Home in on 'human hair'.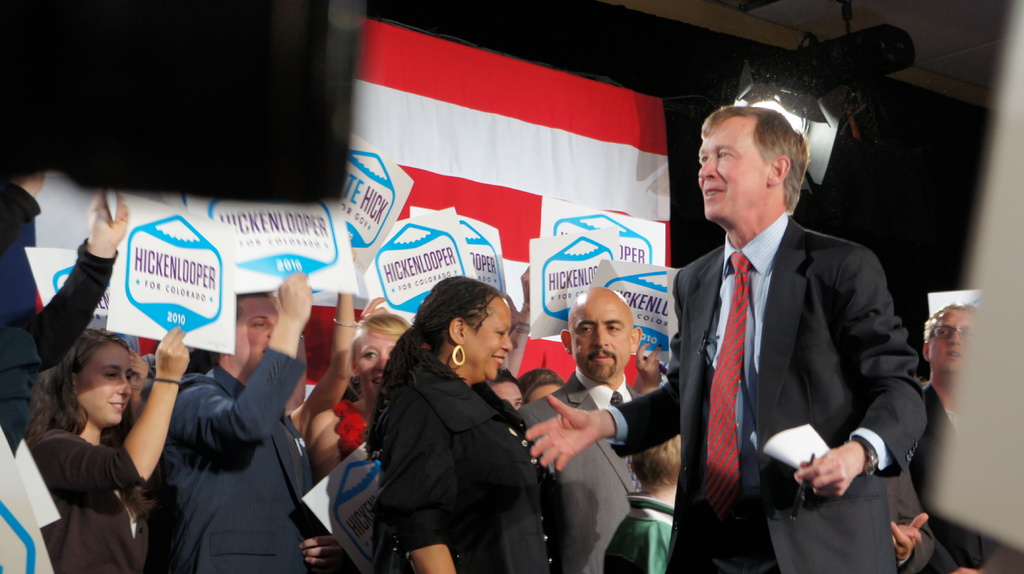
Homed in at (923,299,977,343).
